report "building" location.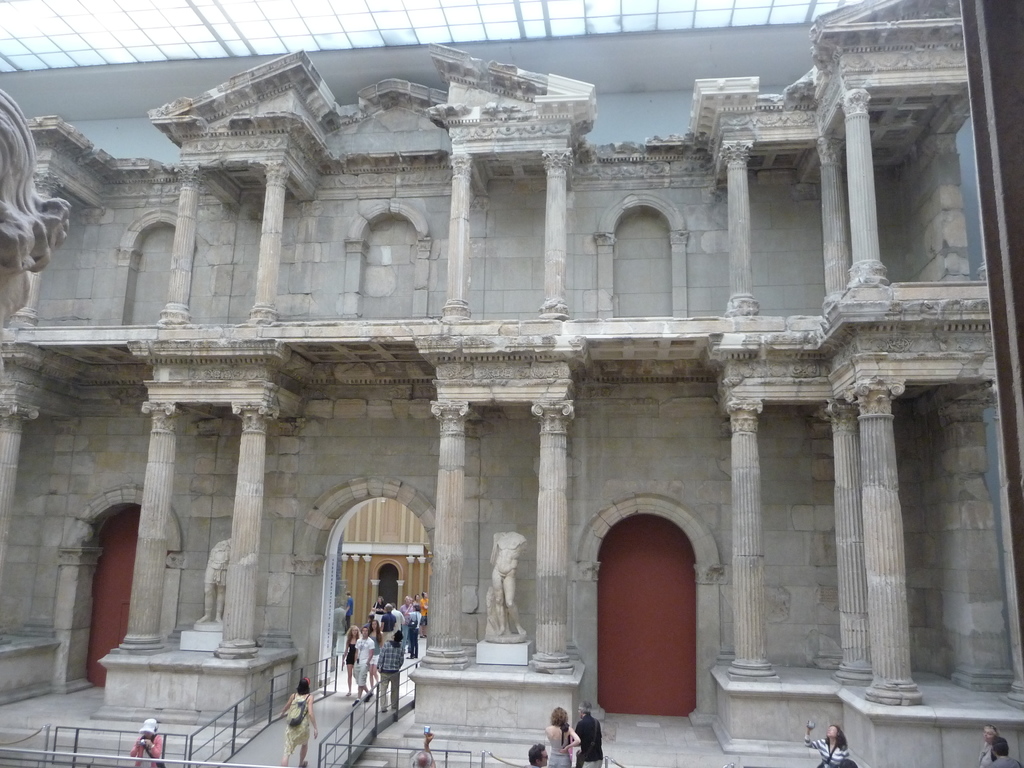
Report: bbox(0, 0, 1023, 767).
